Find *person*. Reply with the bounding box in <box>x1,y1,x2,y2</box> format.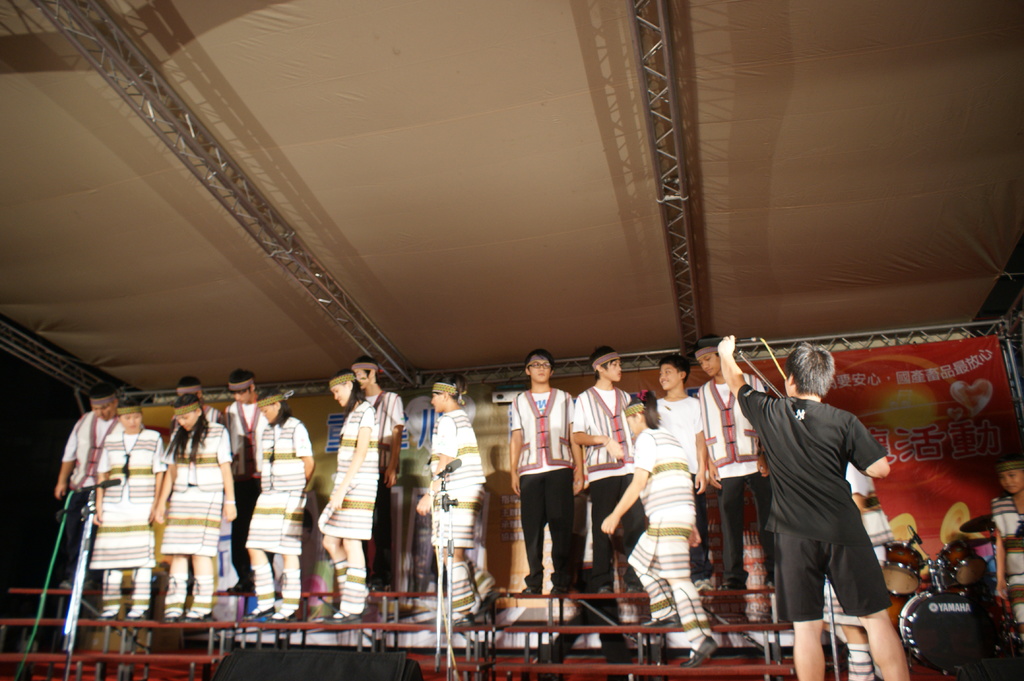
<box>414,369,488,624</box>.
